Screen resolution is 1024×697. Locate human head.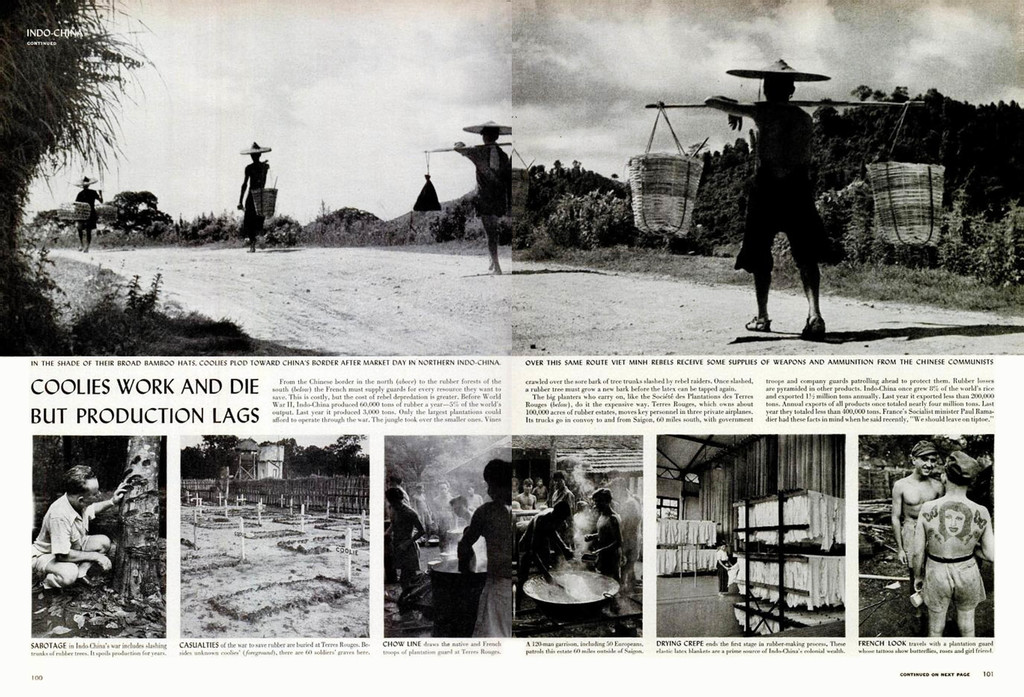
x1=481, y1=463, x2=509, y2=498.
